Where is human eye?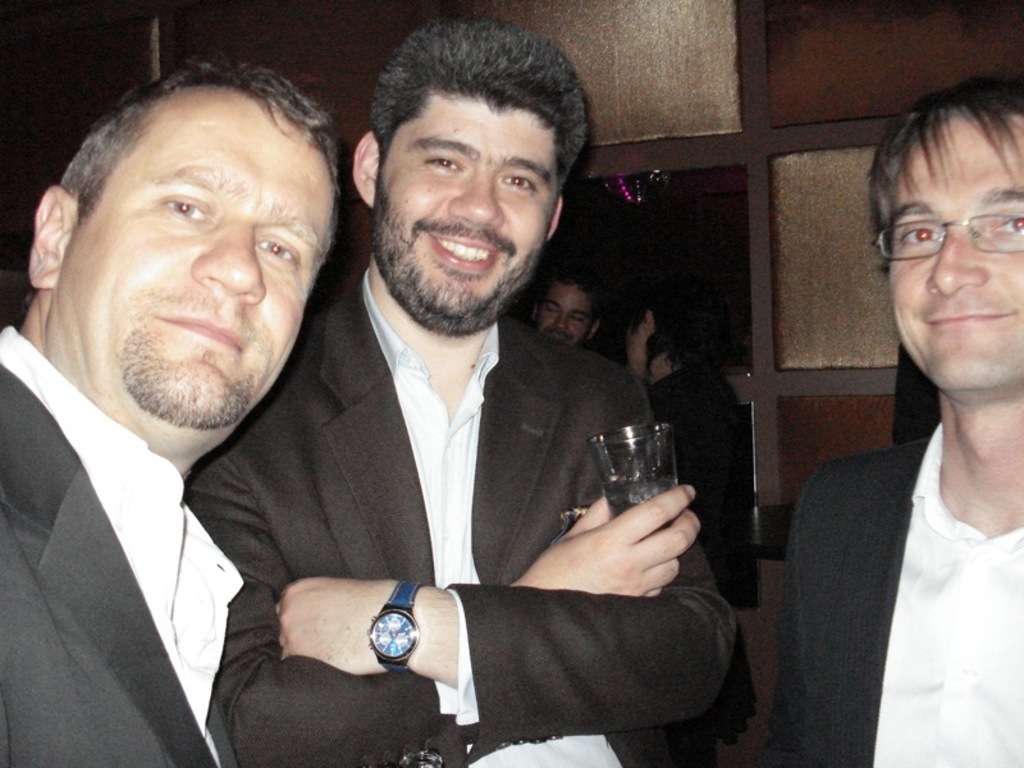
[left=892, top=221, right=946, bottom=251].
